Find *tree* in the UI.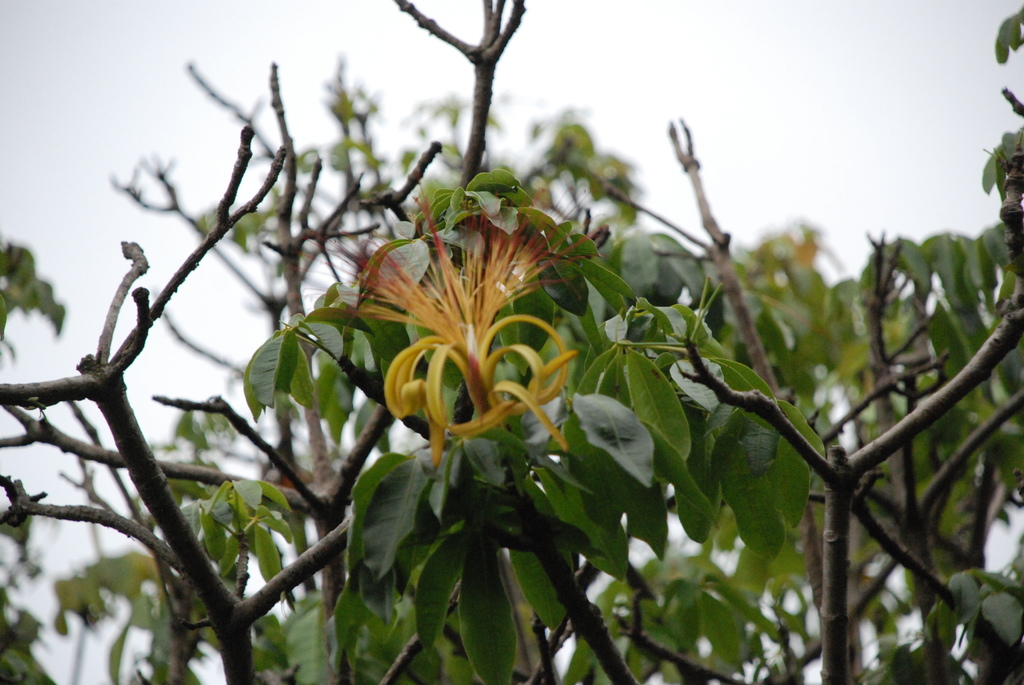
UI element at select_region(0, 0, 1023, 684).
